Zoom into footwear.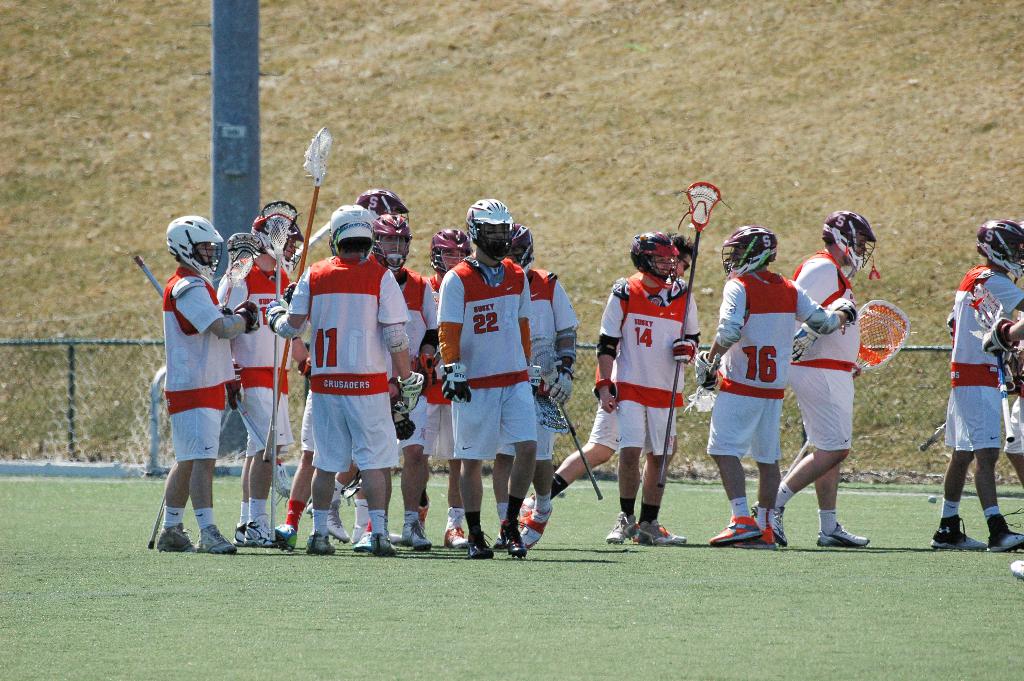
Zoom target: box=[709, 514, 767, 546].
